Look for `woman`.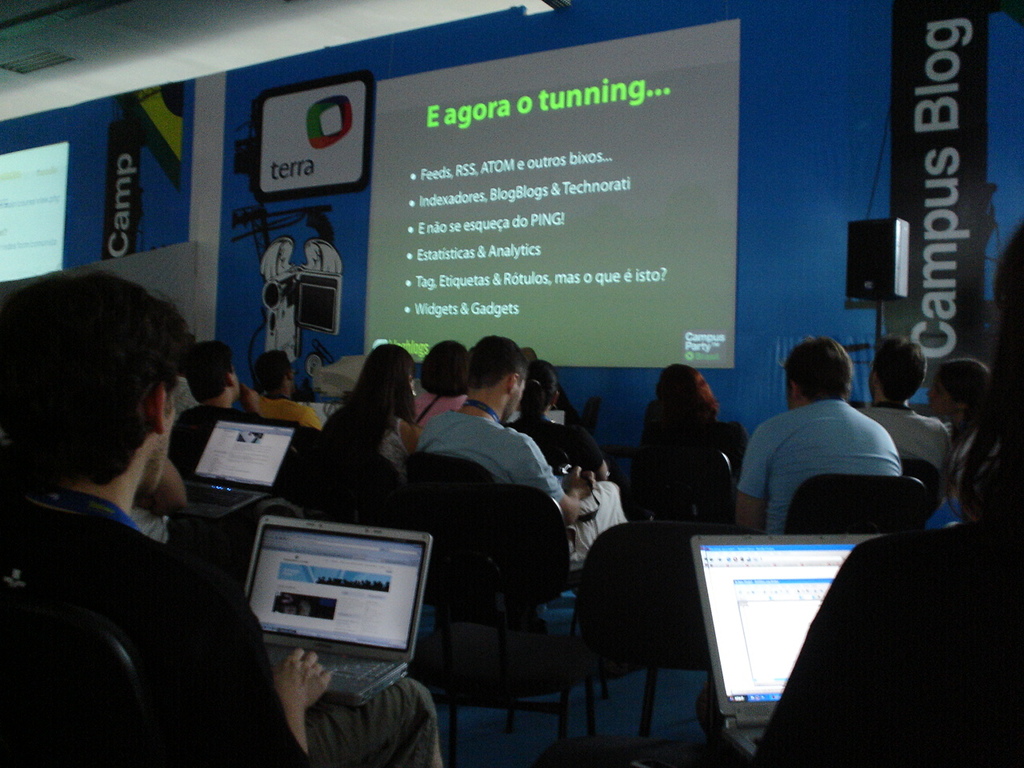
Found: select_region(930, 360, 986, 458).
